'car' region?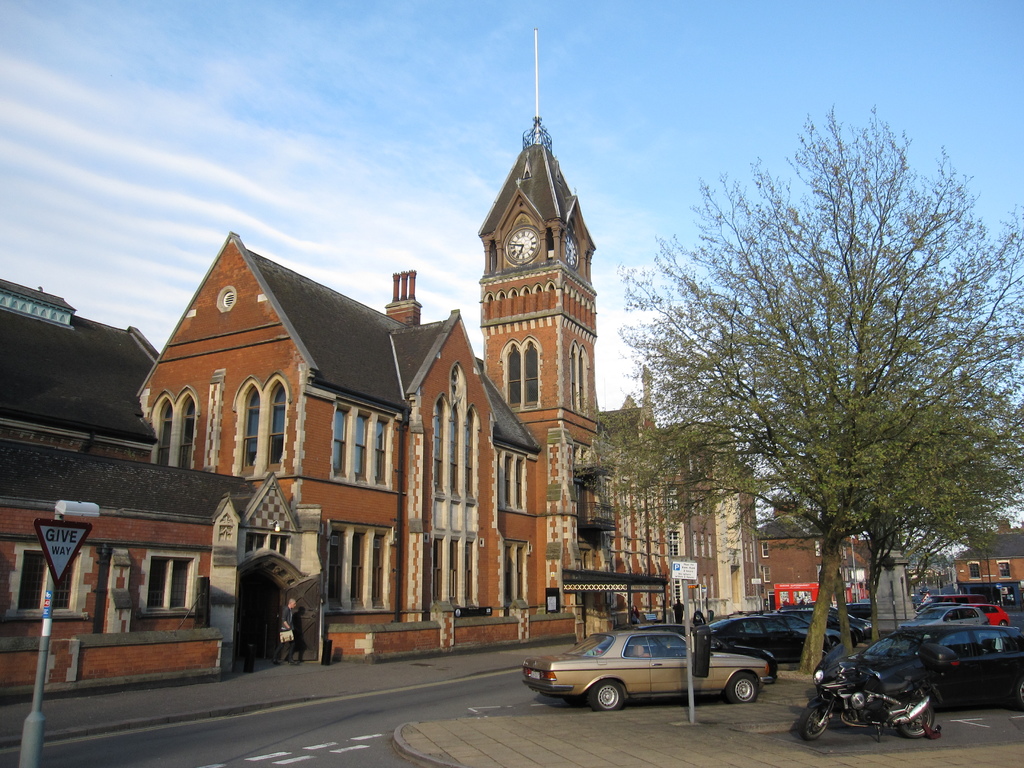
bbox=(815, 620, 1023, 708)
